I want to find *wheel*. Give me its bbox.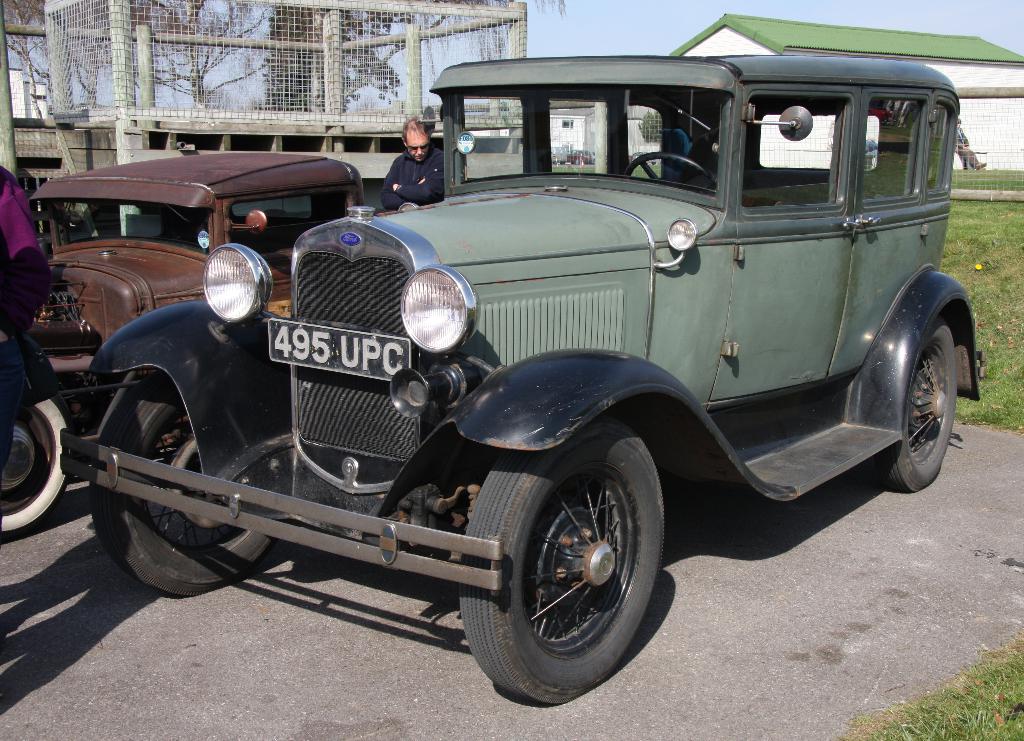
bbox=(627, 154, 719, 200).
